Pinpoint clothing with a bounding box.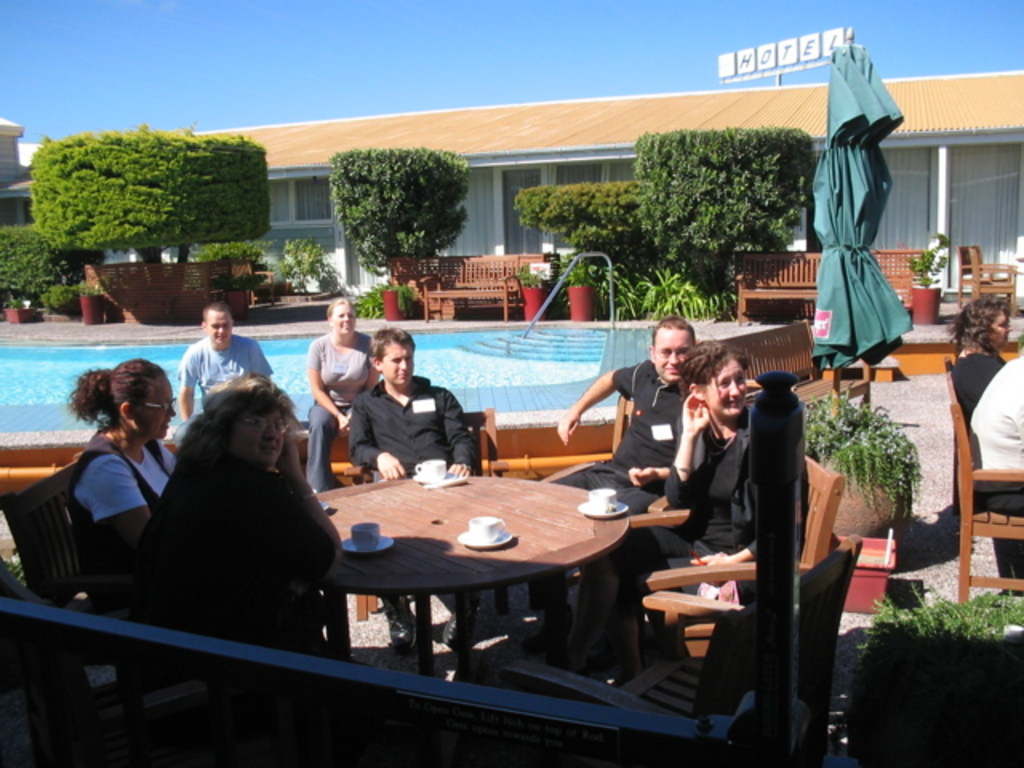
304:333:373:496.
